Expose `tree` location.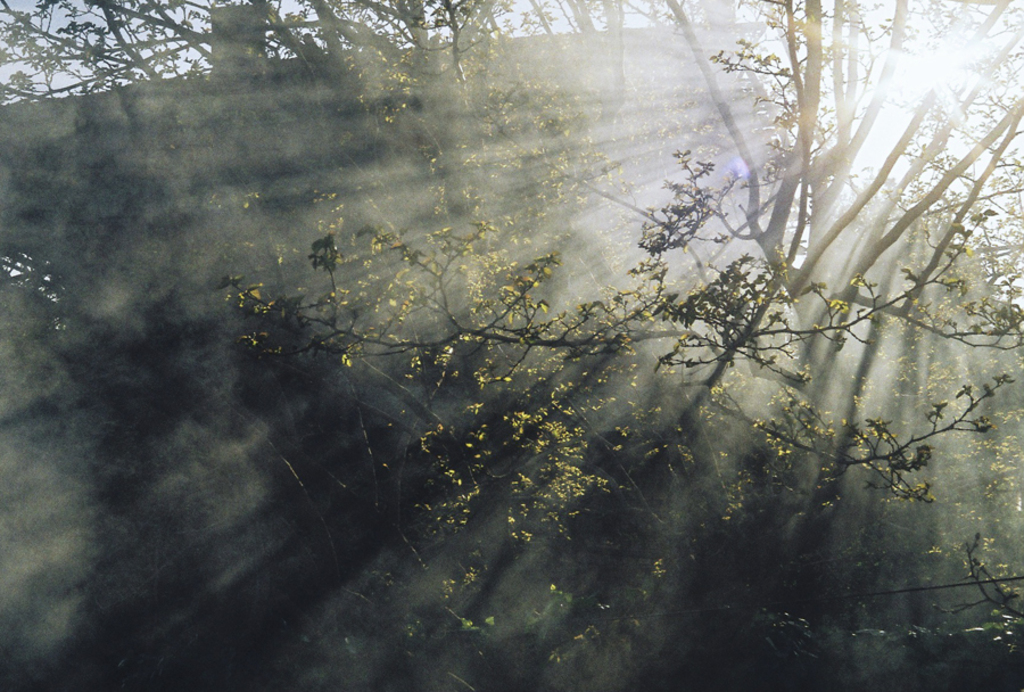
Exposed at select_region(0, 0, 677, 691).
